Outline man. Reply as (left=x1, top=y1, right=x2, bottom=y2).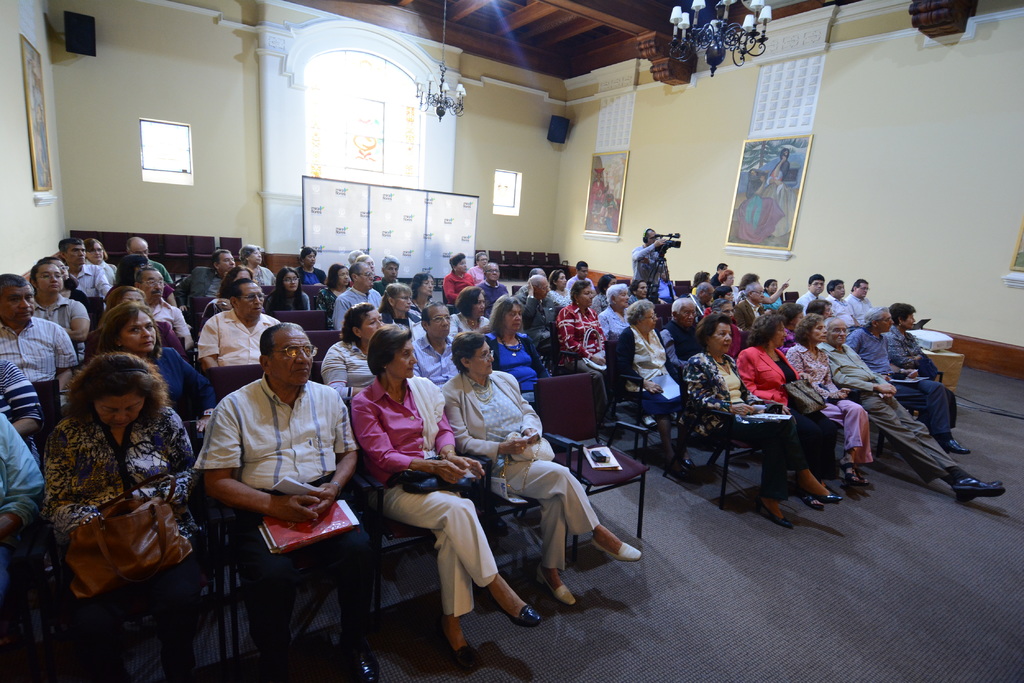
(left=735, top=281, right=767, bottom=332).
